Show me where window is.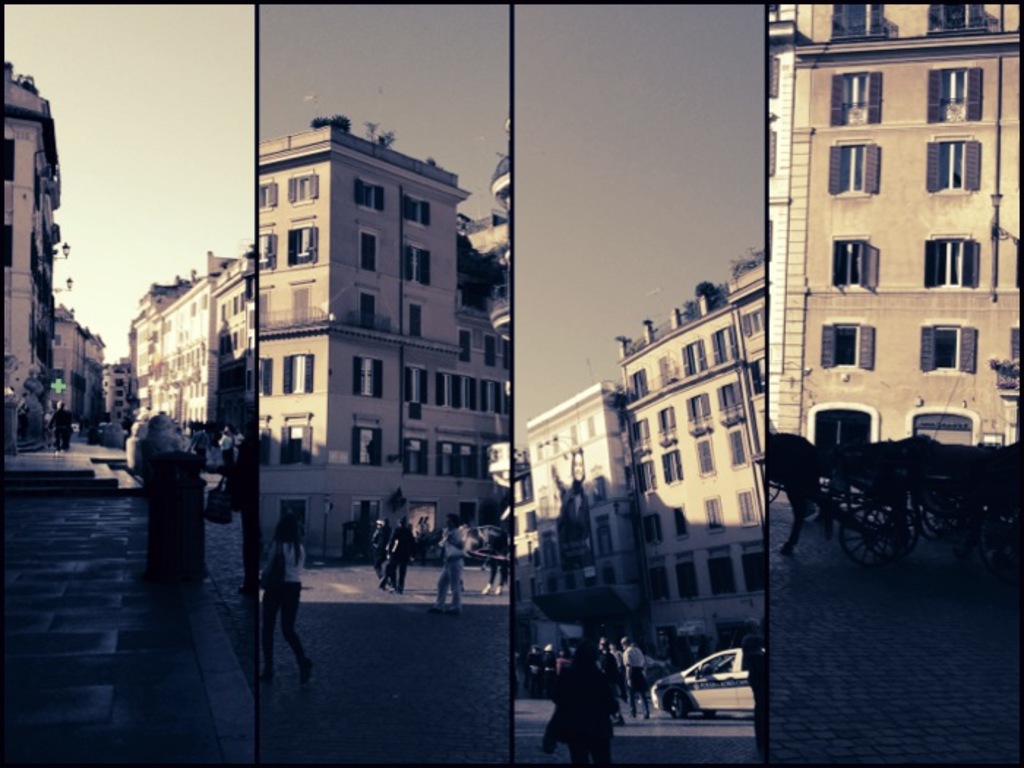
window is at 358, 230, 382, 269.
